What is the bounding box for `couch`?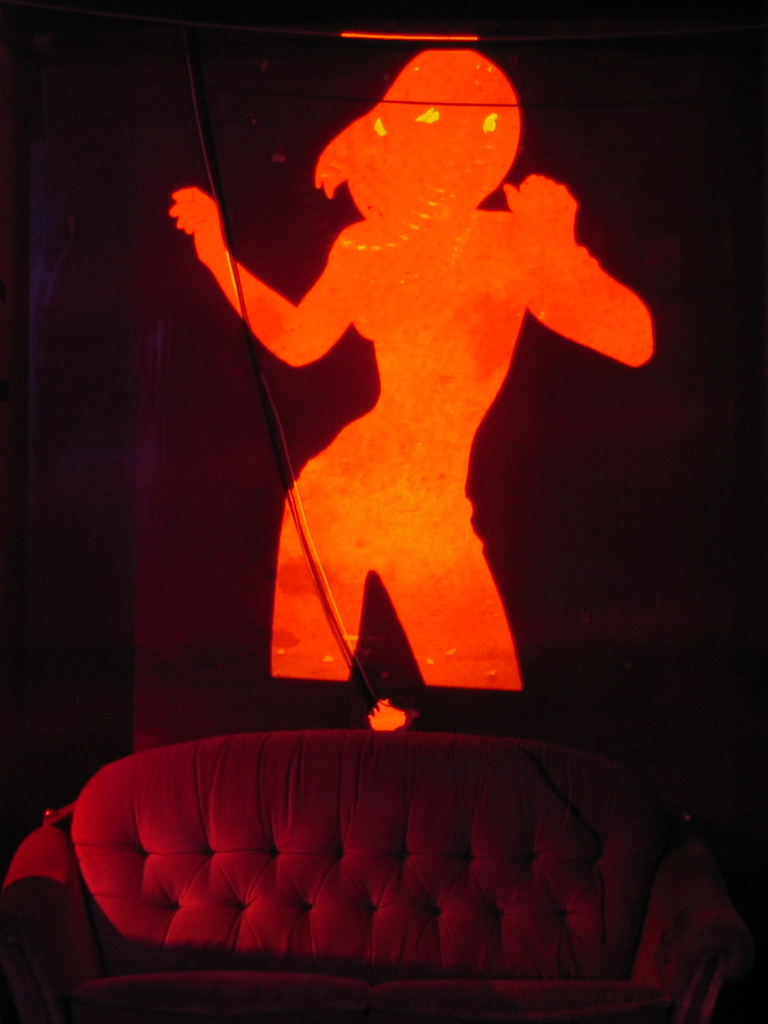
(47,715,714,1016).
